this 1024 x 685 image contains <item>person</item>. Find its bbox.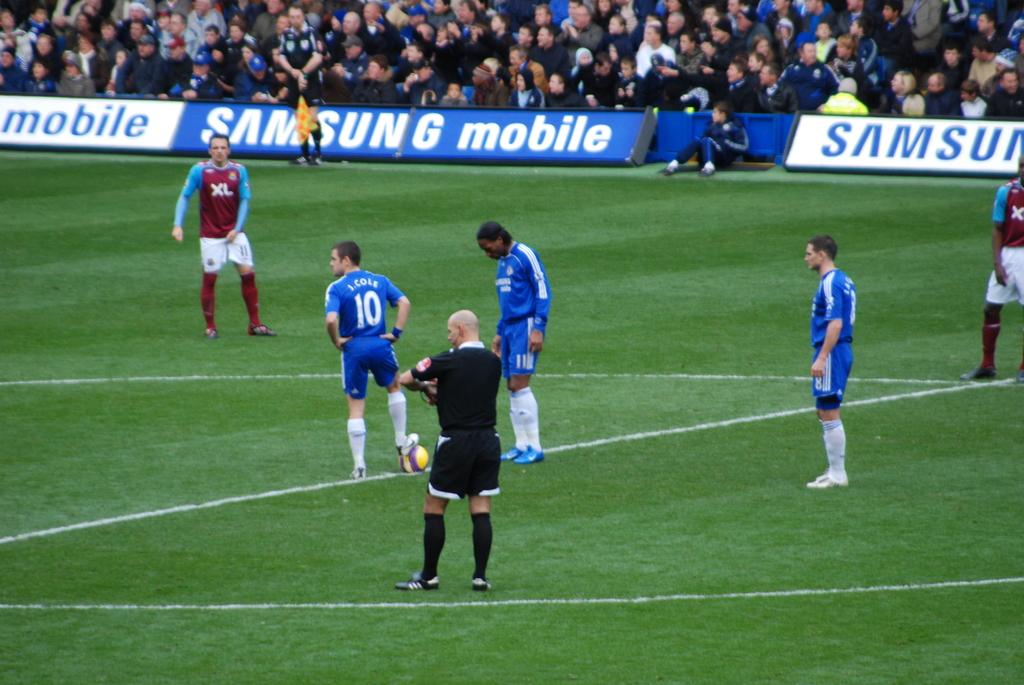
region(400, 315, 498, 584).
